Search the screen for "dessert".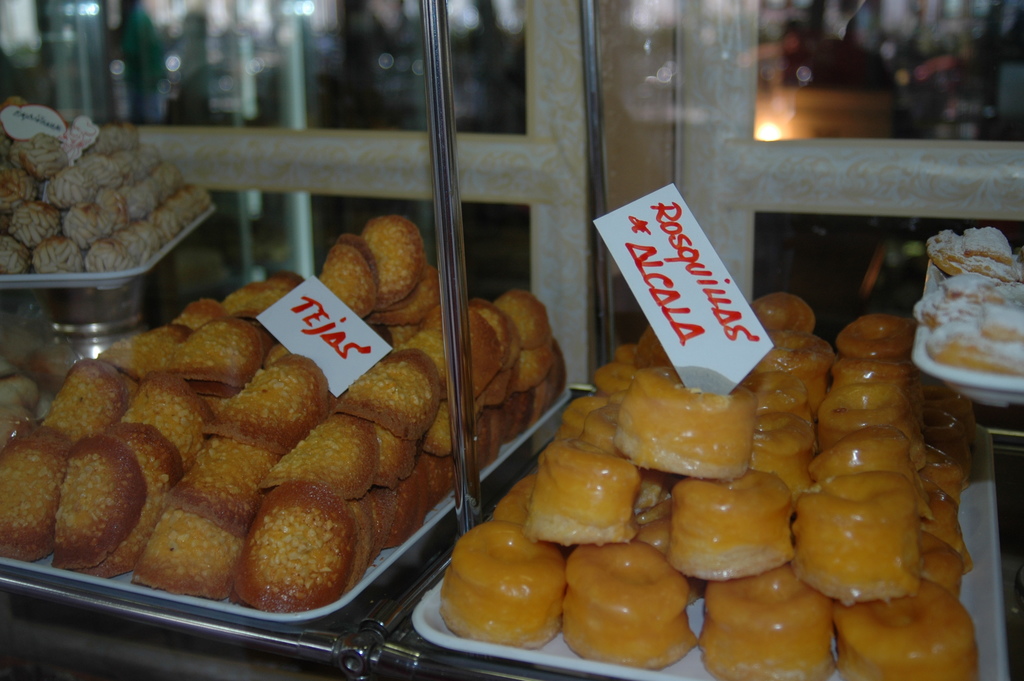
Found at BBox(837, 310, 926, 354).
